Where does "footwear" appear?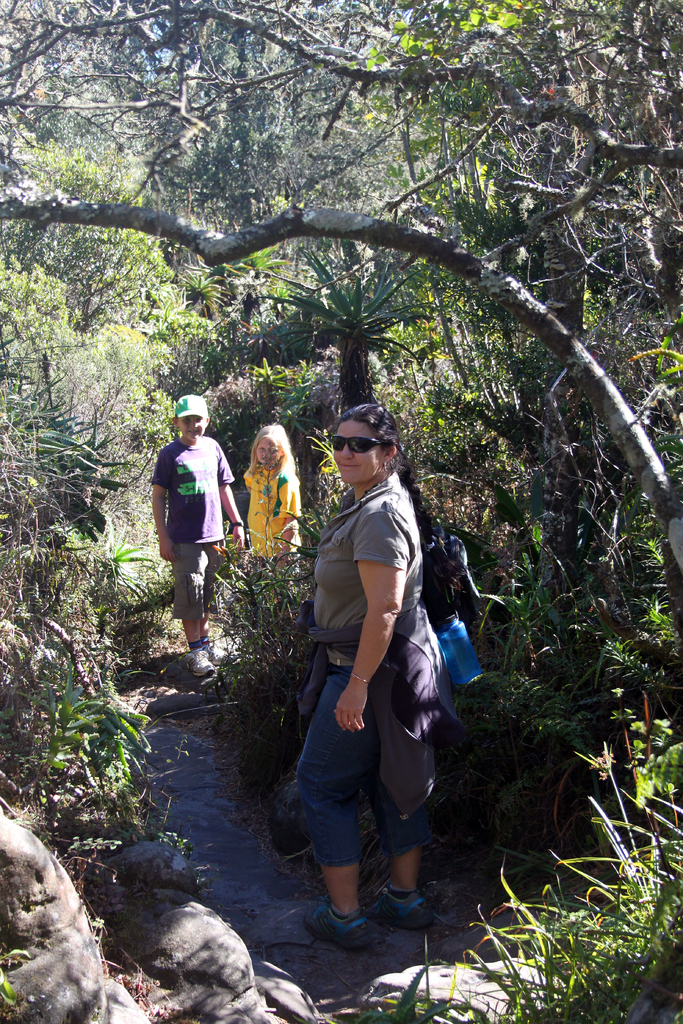
Appears at {"x1": 389, "y1": 884, "x2": 431, "y2": 929}.
